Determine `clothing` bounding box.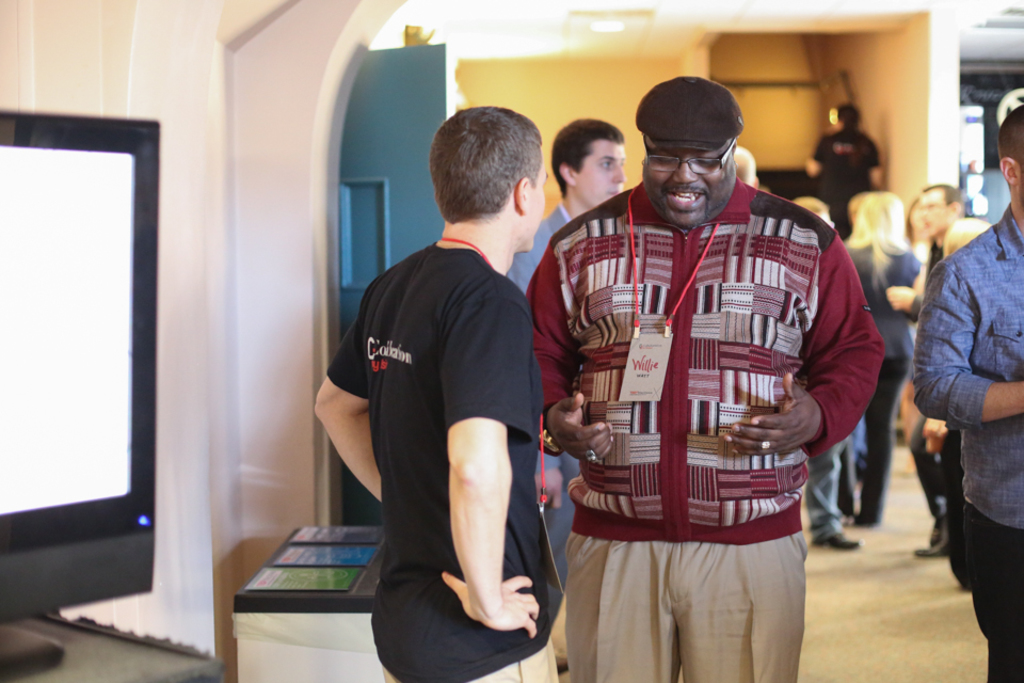
Determined: [323, 229, 569, 682].
